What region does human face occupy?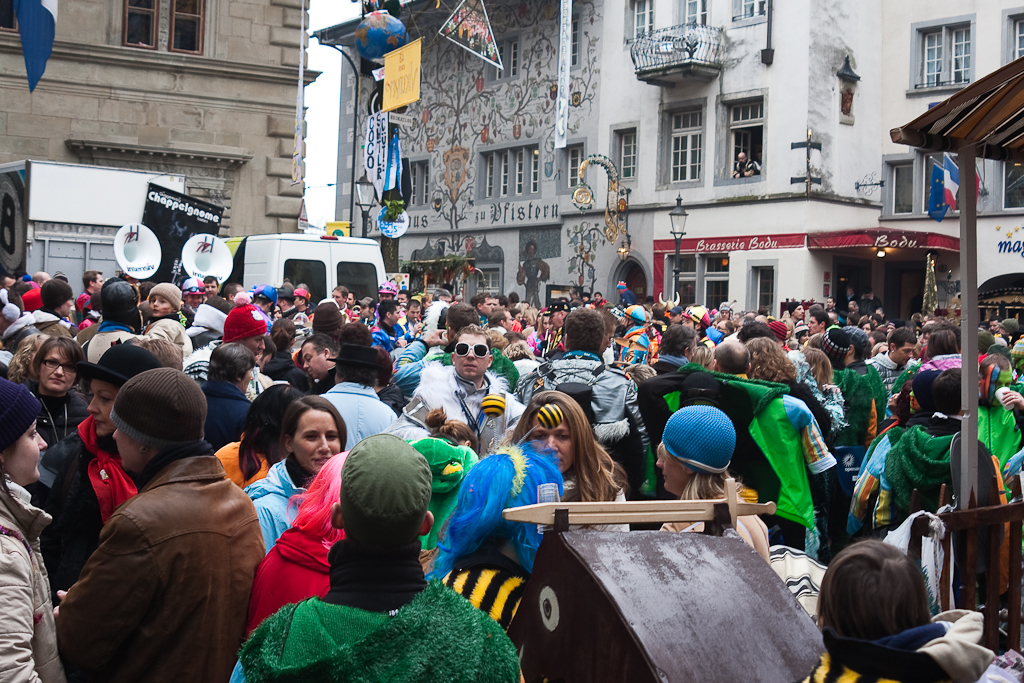
select_region(656, 442, 688, 489).
